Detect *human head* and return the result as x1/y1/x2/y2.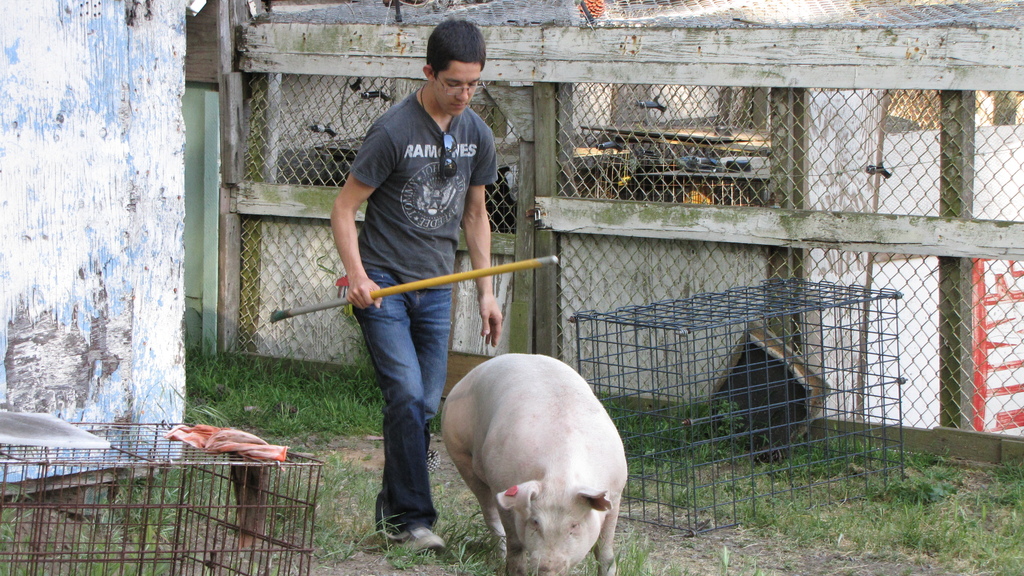
423/16/500/106.
